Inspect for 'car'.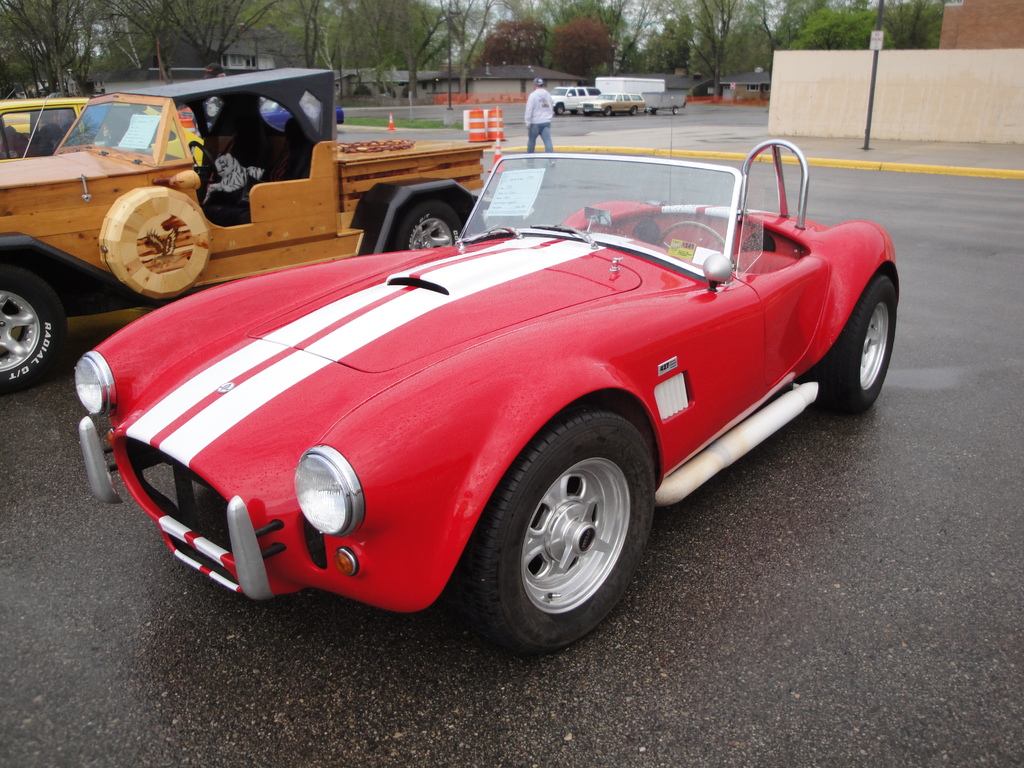
Inspection: 583/95/643/119.
